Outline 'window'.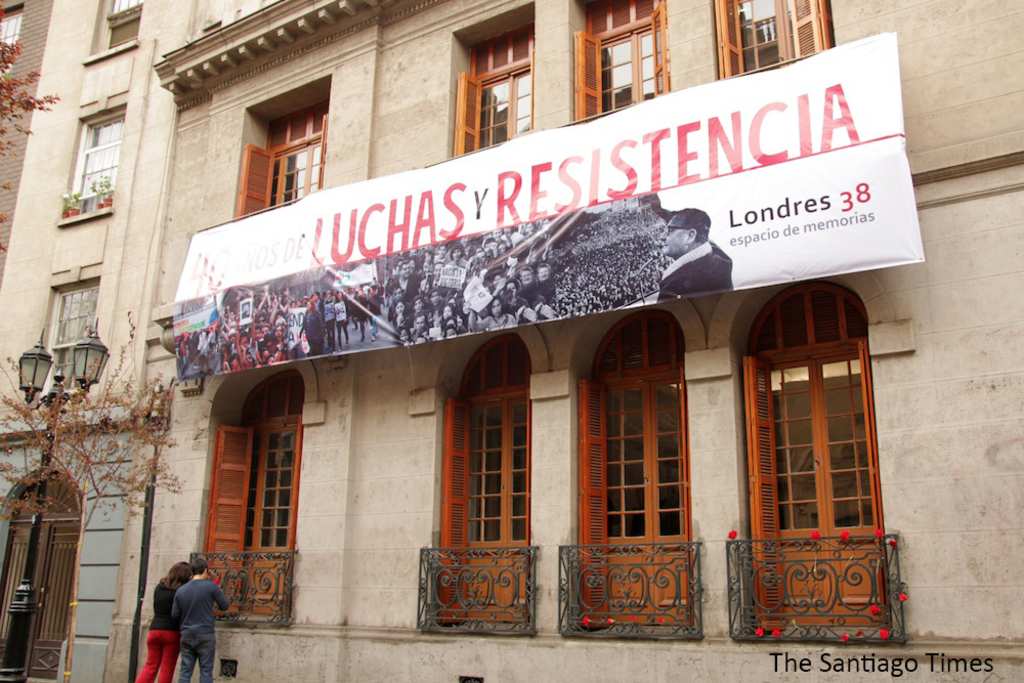
Outline: [51,287,97,377].
